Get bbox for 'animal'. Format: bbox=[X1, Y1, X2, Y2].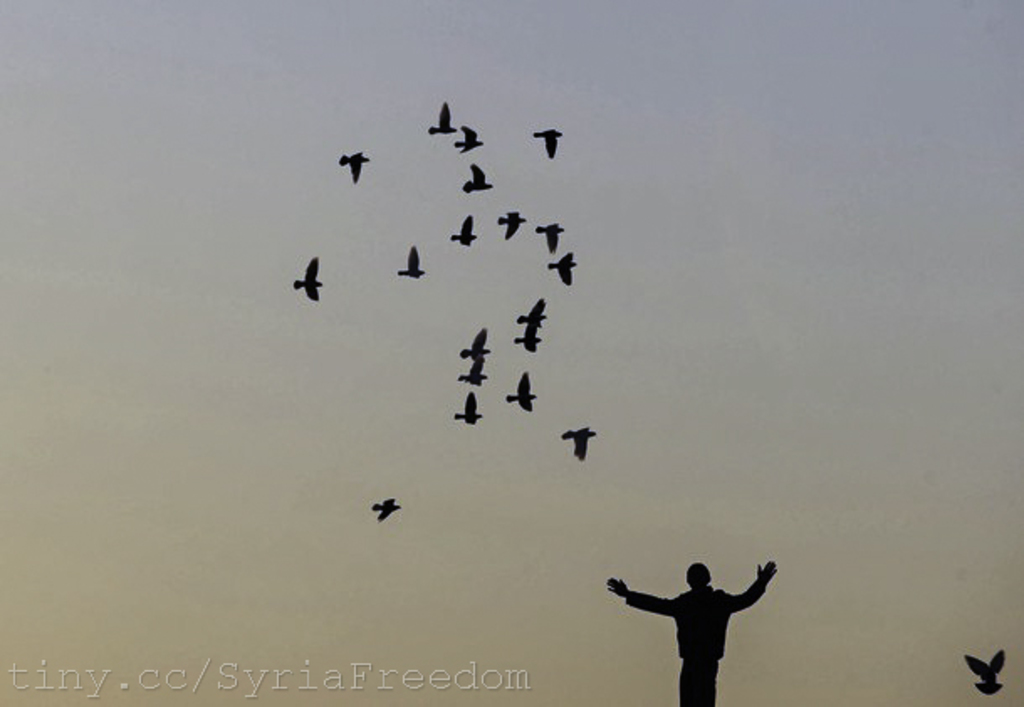
bbox=[495, 208, 534, 245].
